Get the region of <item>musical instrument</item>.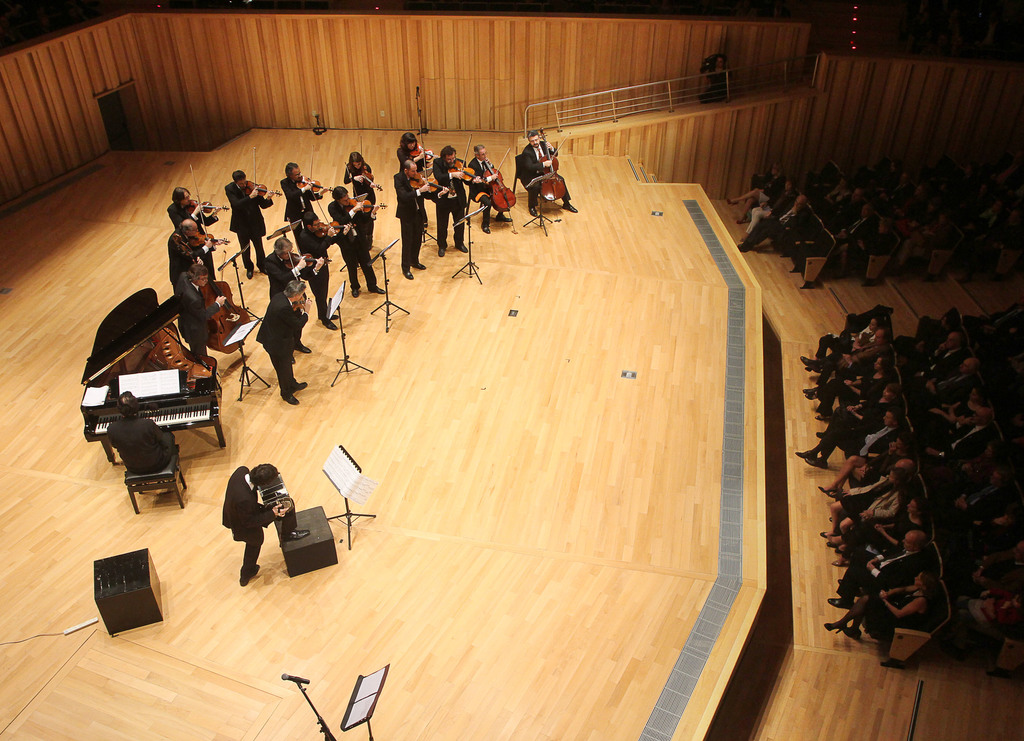
Rect(243, 147, 286, 200).
